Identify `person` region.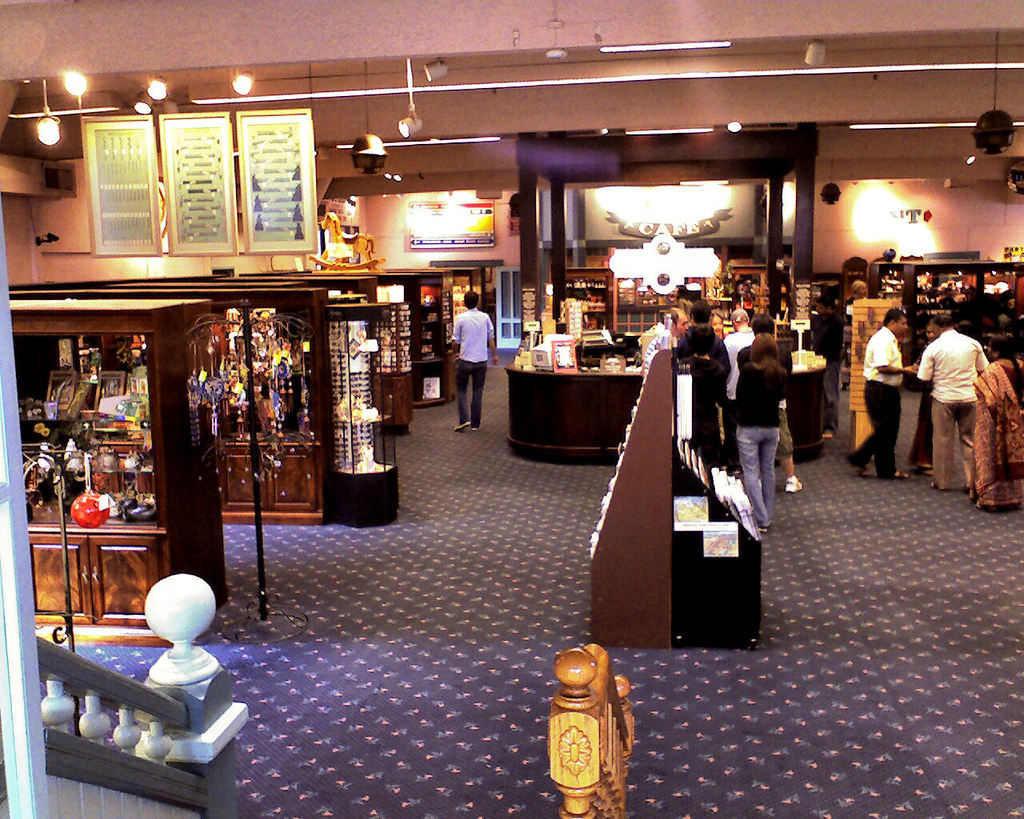
Region: {"x1": 454, "y1": 290, "x2": 499, "y2": 430}.
